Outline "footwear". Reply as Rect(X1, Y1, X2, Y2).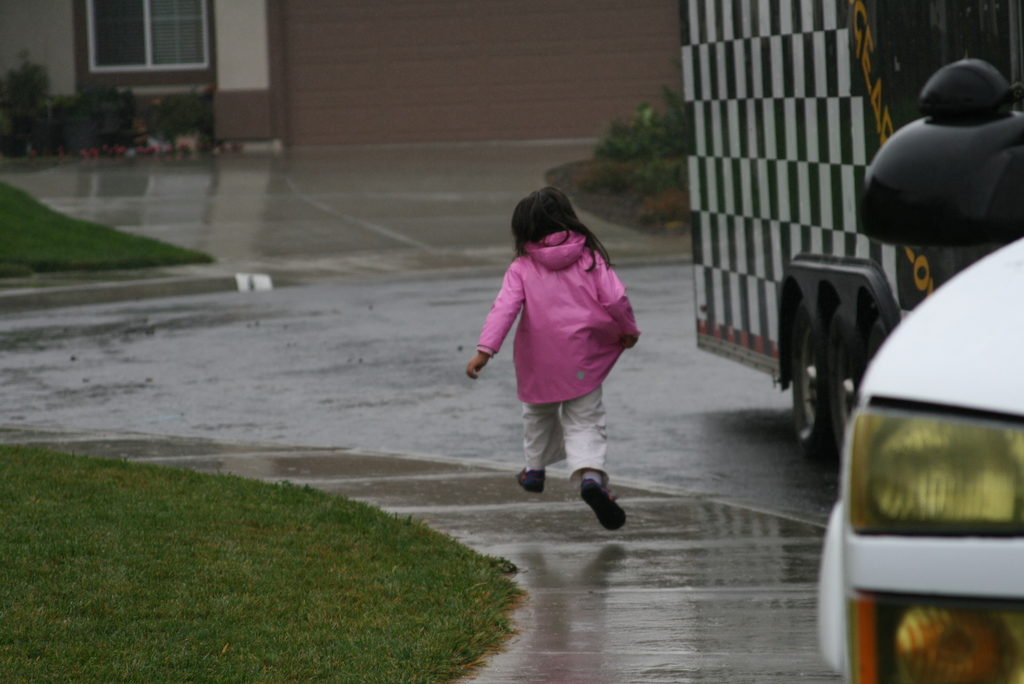
Rect(516, 469, 547, 493).
